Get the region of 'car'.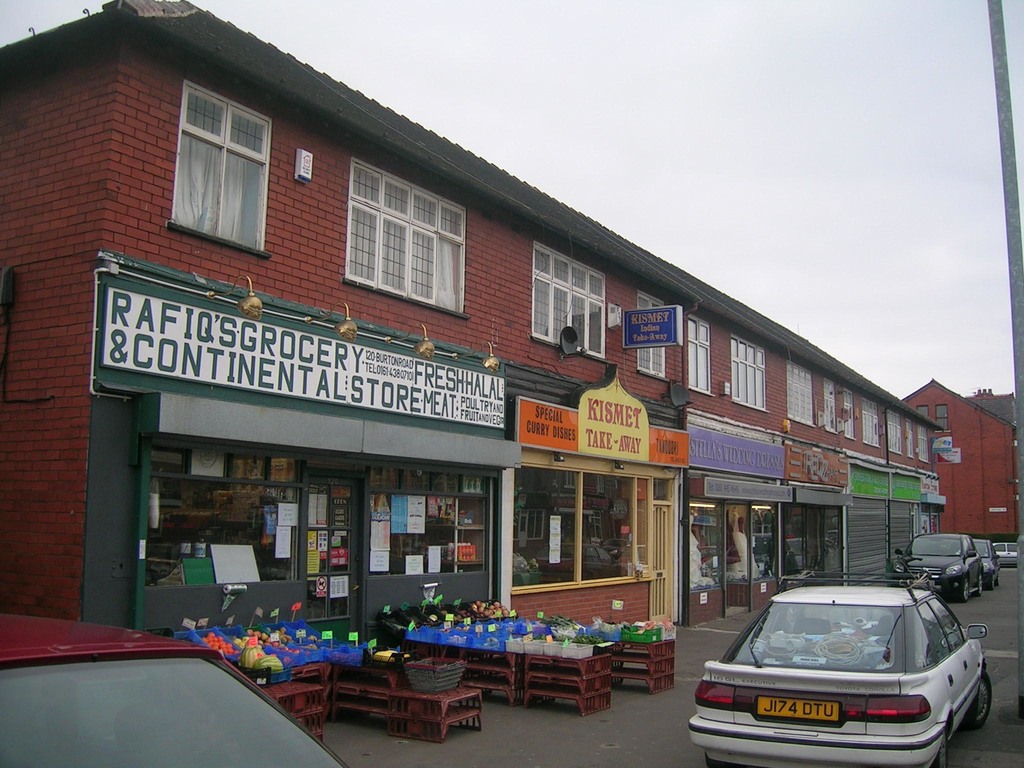
detection(684, 569, 994, 767).
